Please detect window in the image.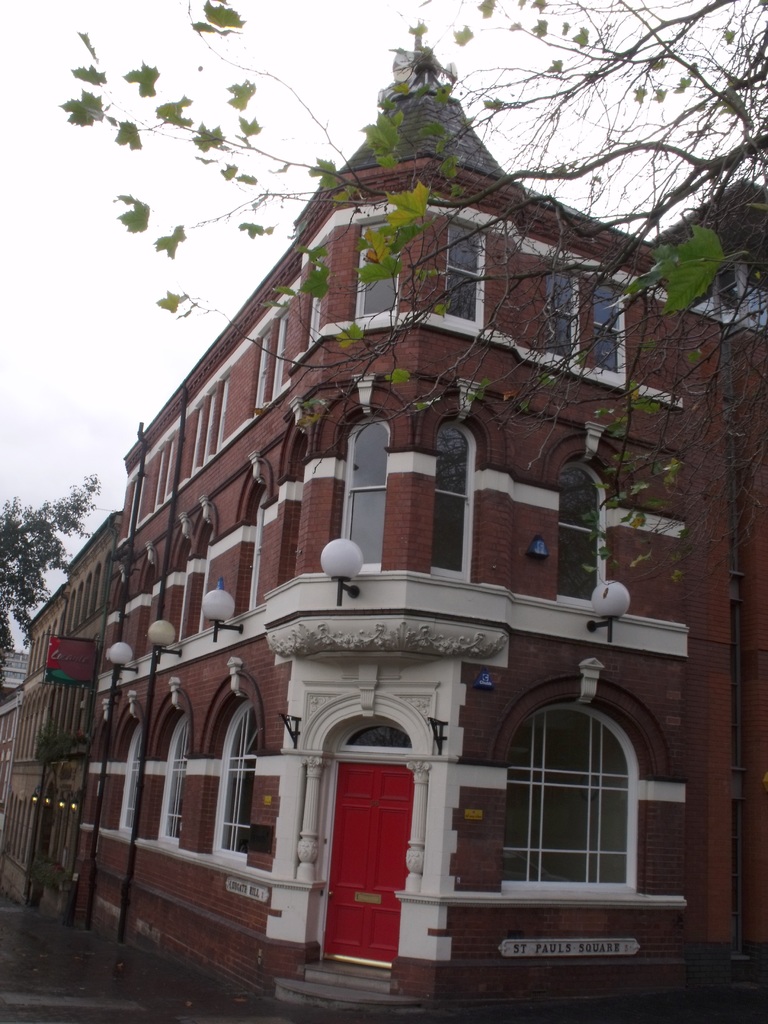
[431,410,492,582].
